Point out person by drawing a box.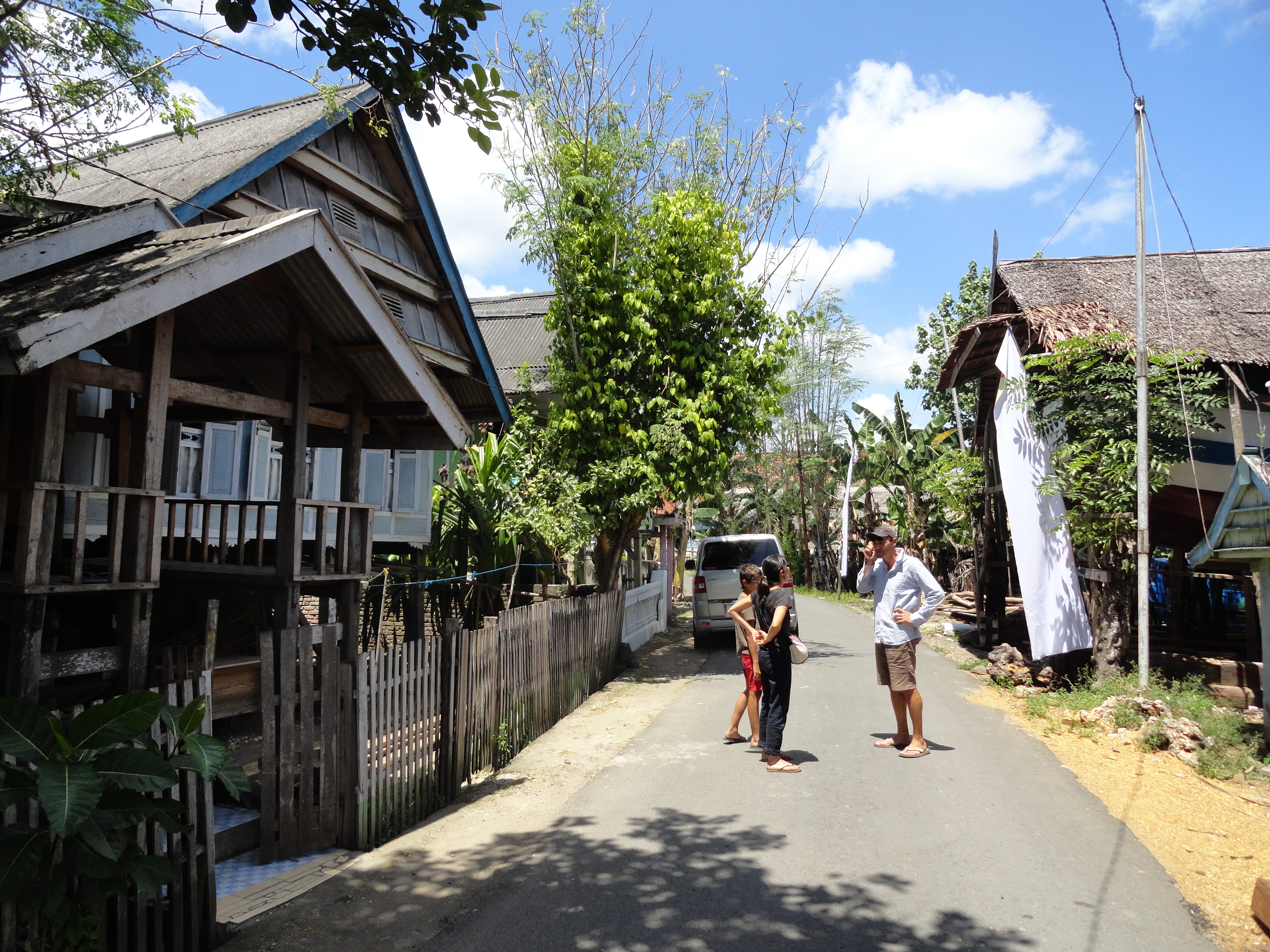
240, 146, 263, 210.
